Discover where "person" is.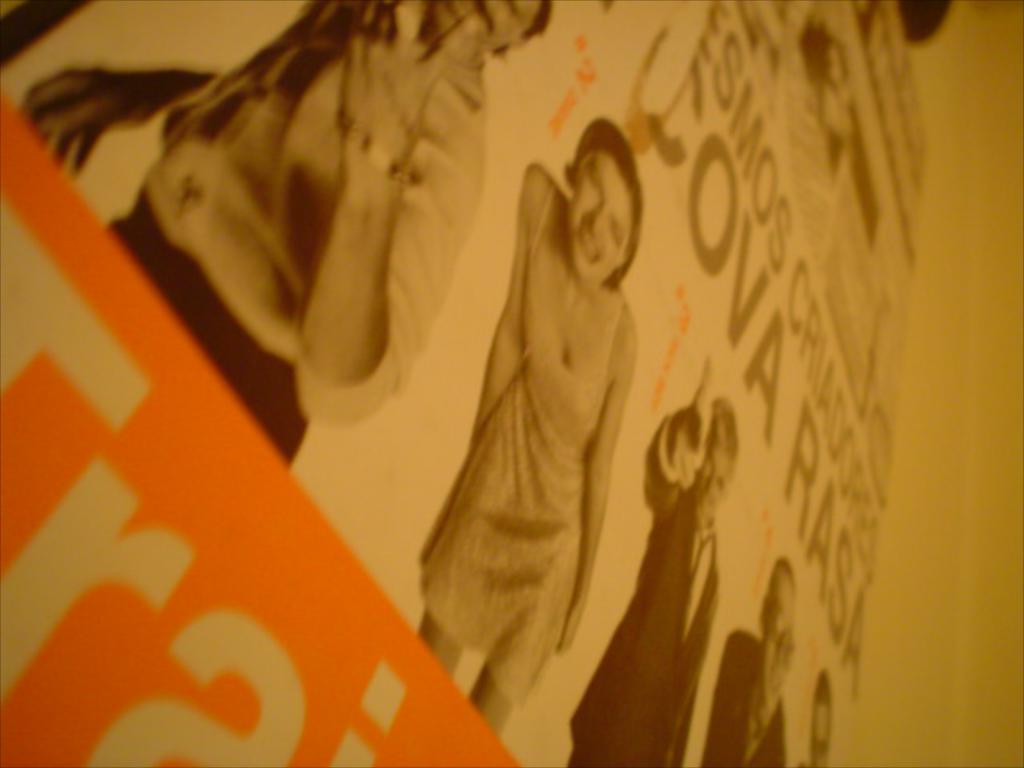
Discovered at 24/0/568/469.
